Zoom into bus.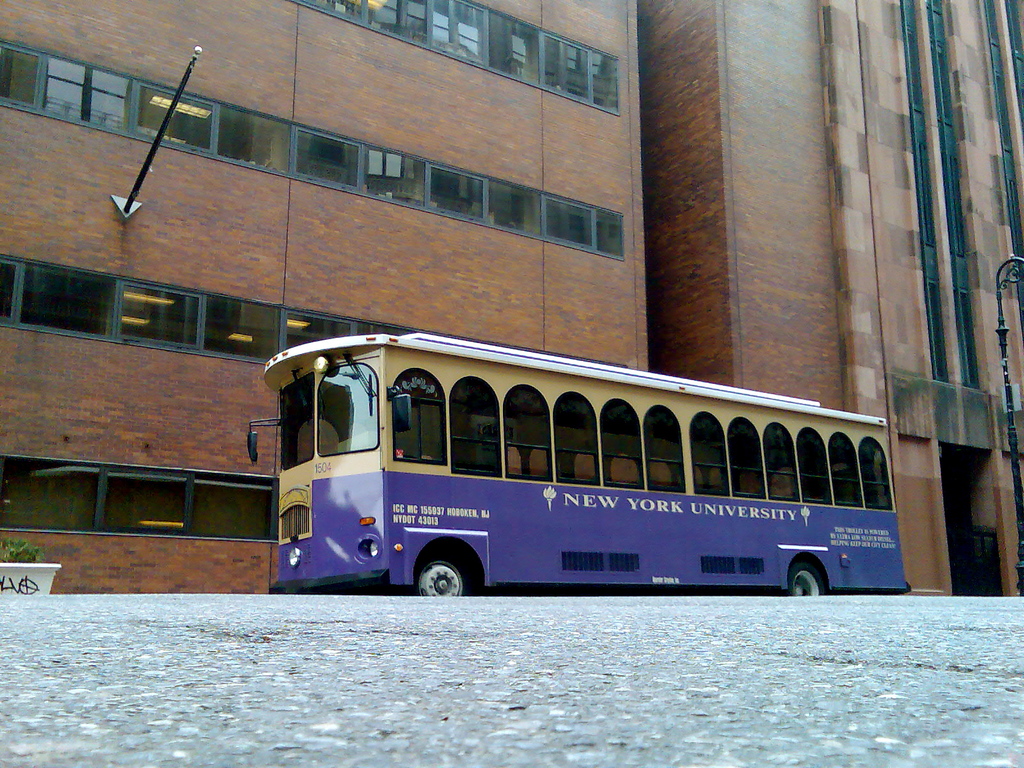
Zoom target: 246:331:909:597.
